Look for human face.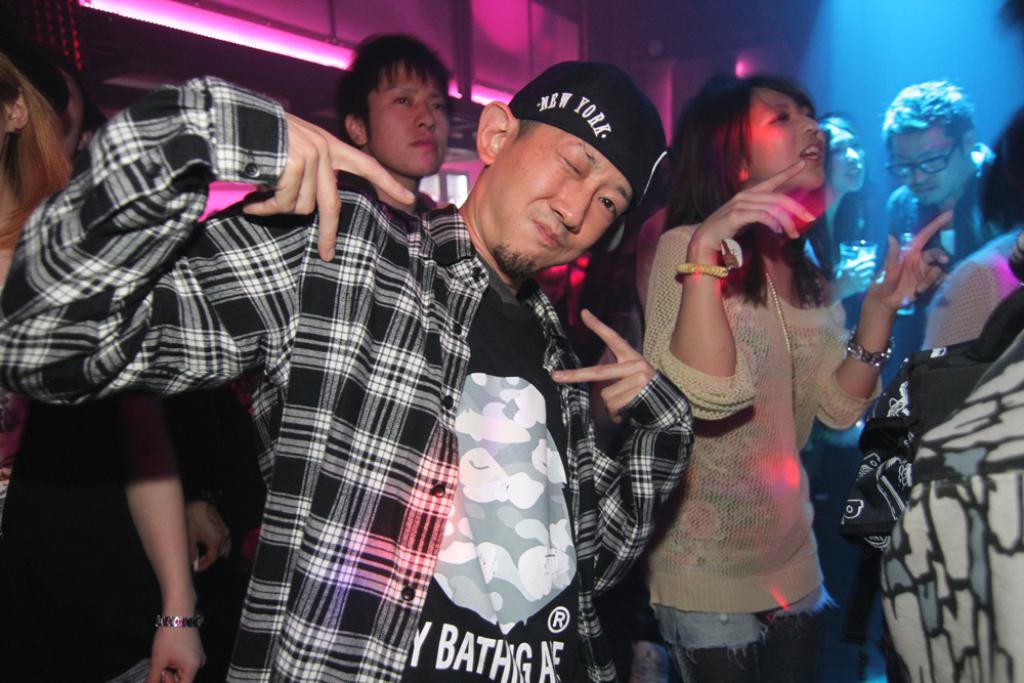
Found: Rect(889, 126, 968, 207).
